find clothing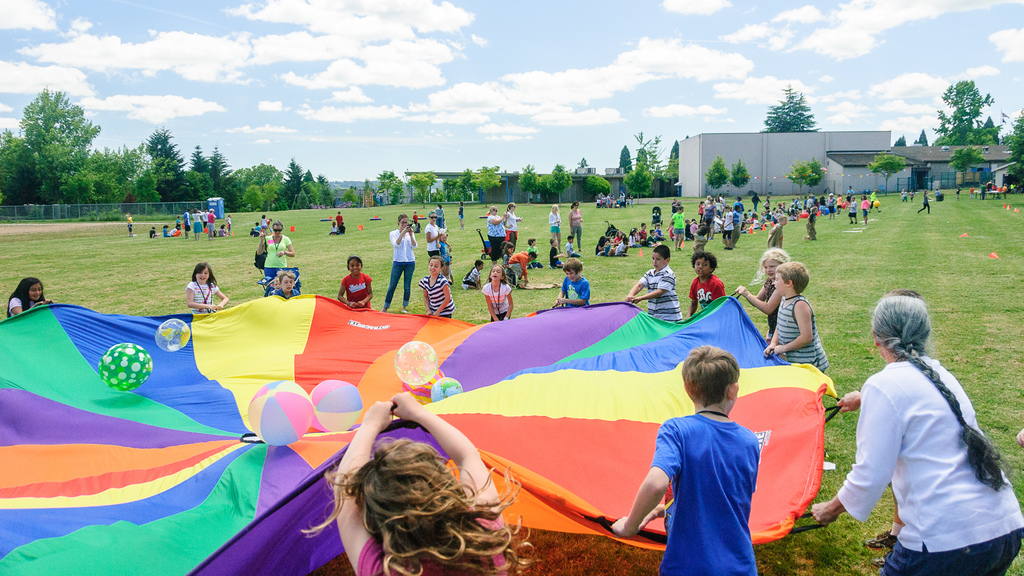
[763, 281, 774, 337]
